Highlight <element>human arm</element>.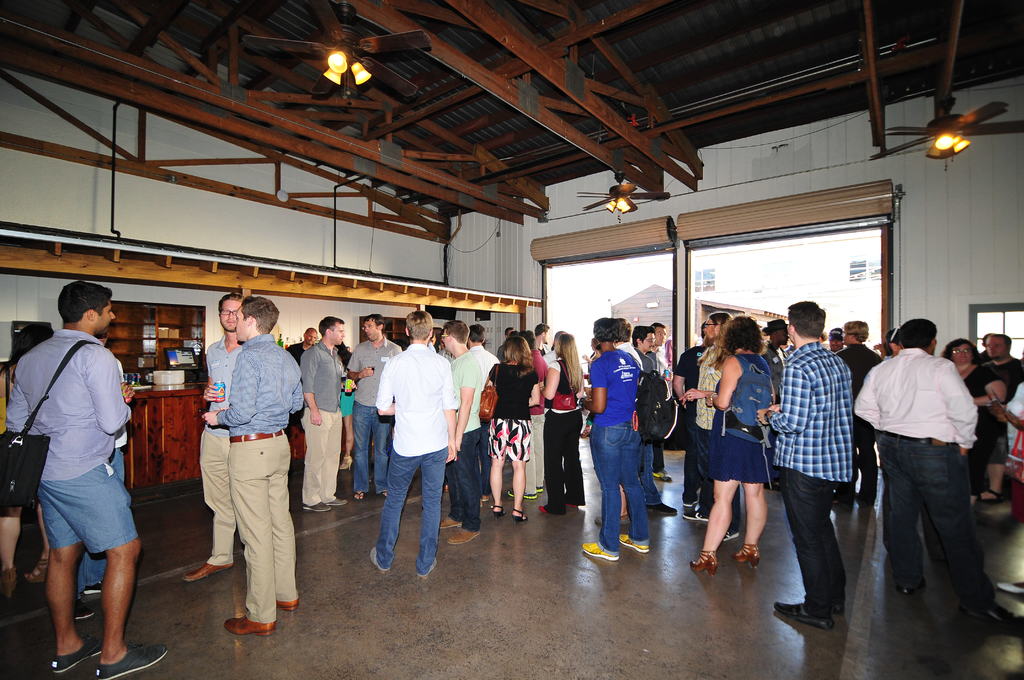
Highlighted region: 300:350:323:425.
